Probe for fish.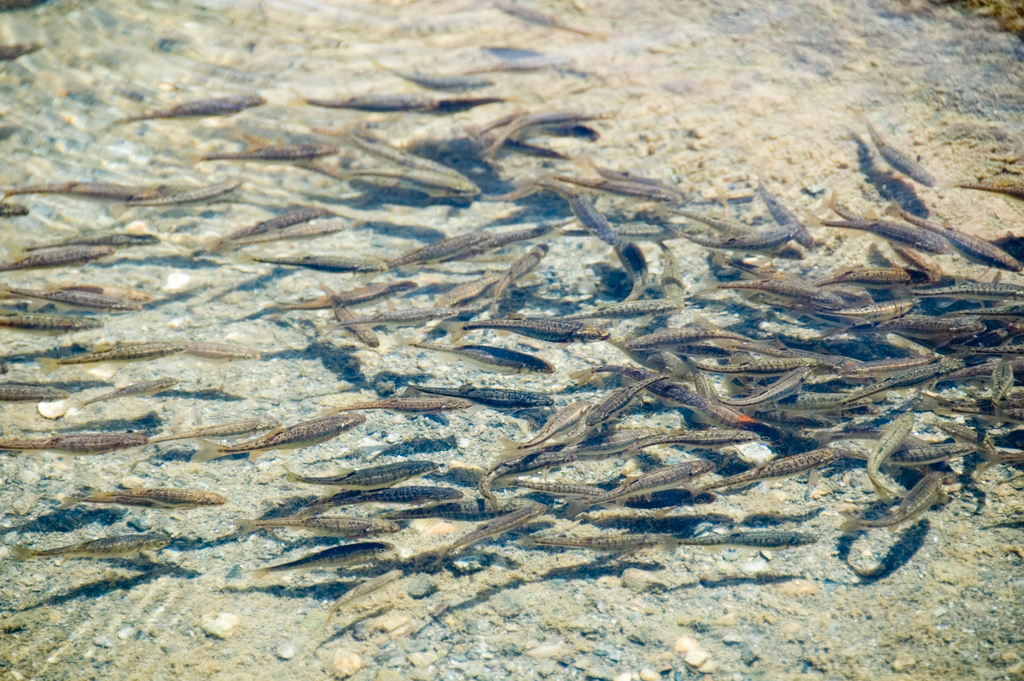
Probe result: 274, 275, 417, 316.
